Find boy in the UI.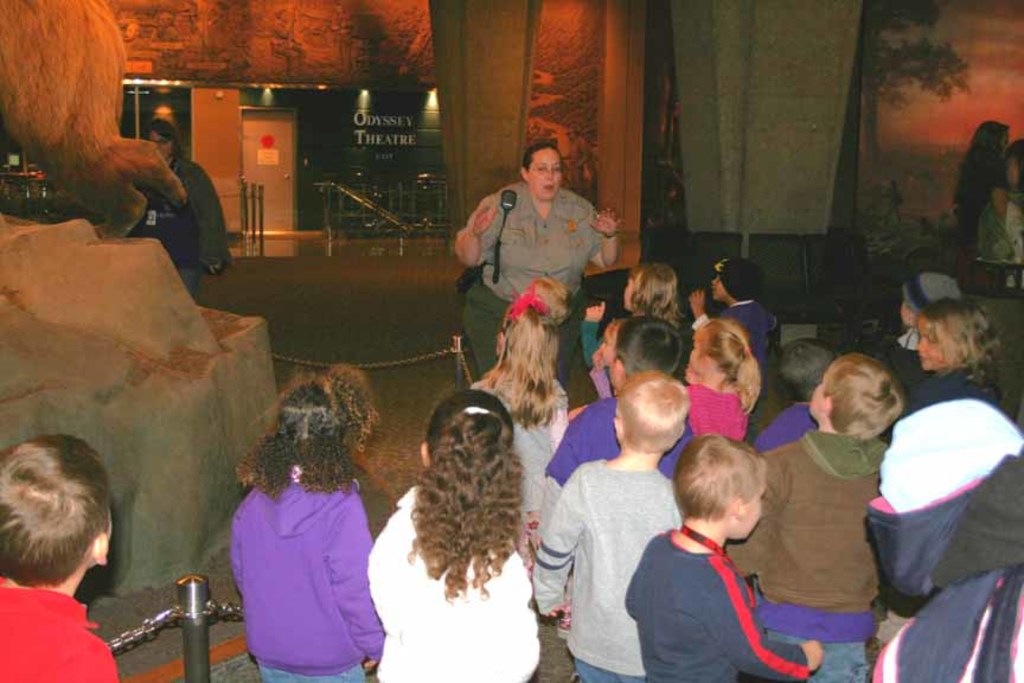
UI element at crop(640, 439, 808, 666).
